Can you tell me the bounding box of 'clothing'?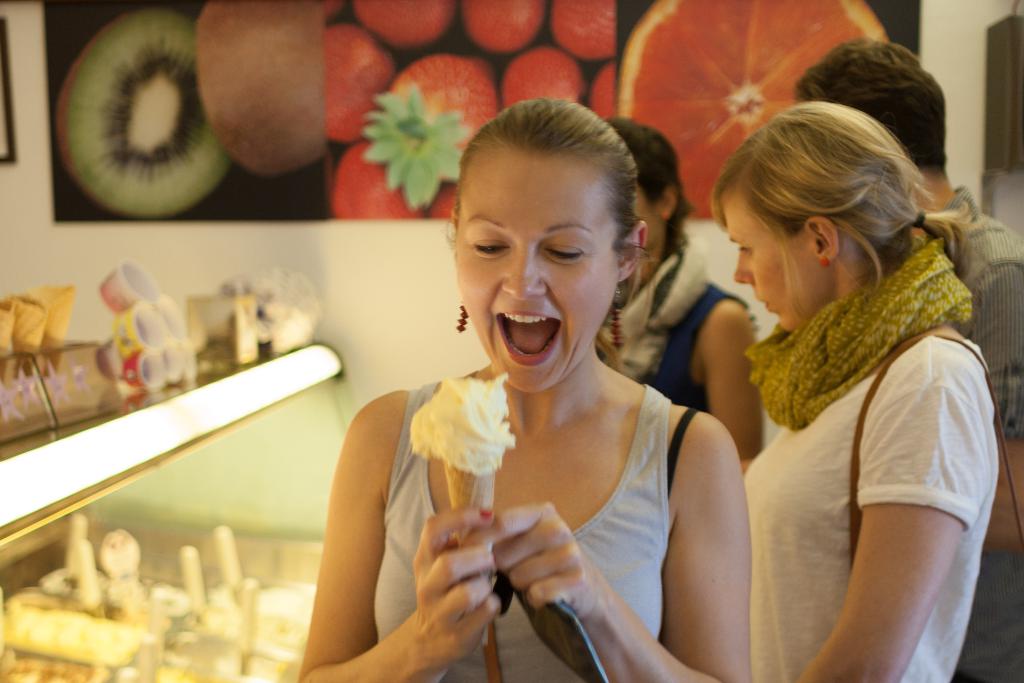
(353, 319, 749, 664).
